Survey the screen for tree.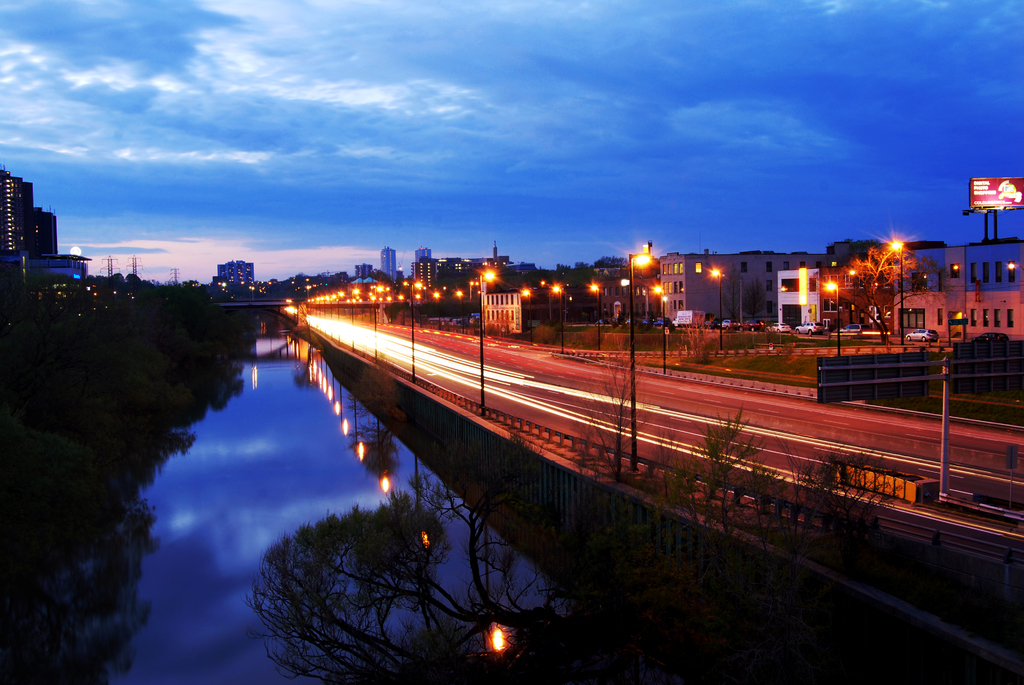
Survey found: (699,408,766,523).
